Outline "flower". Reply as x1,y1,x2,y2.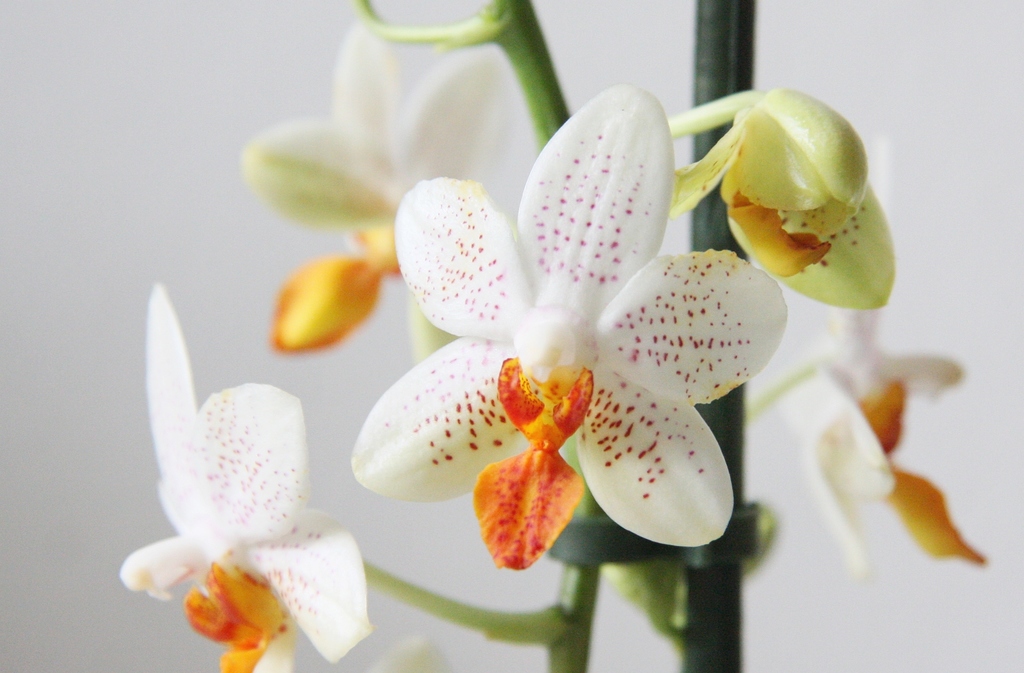
241,8,514,357.
